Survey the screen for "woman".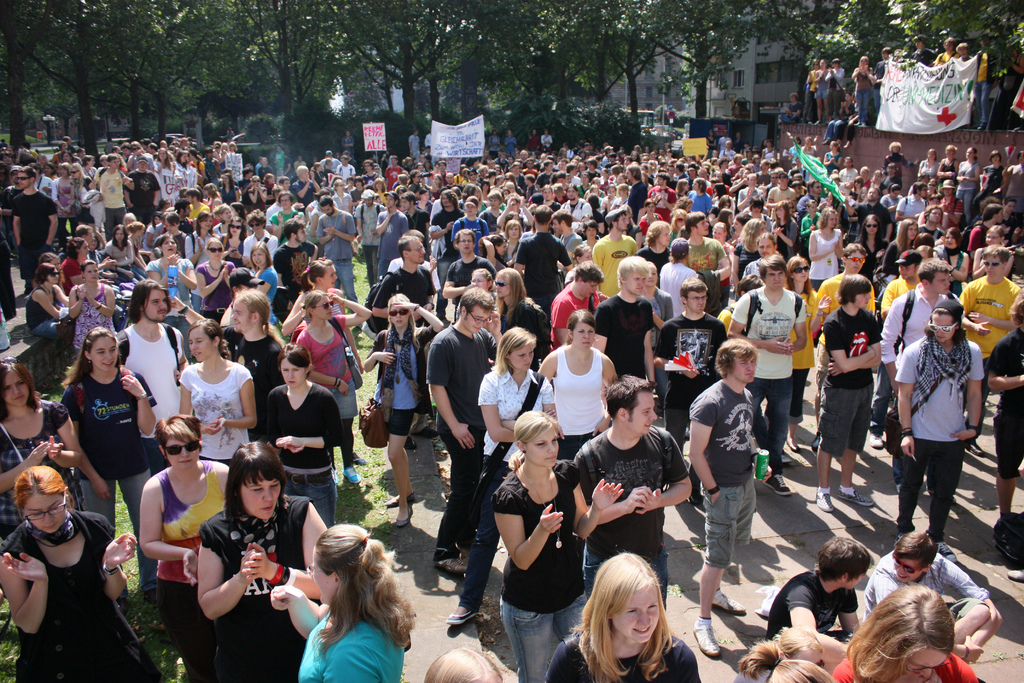
Survey found: (x1=0, y1=467, x2=157, y2=682).
